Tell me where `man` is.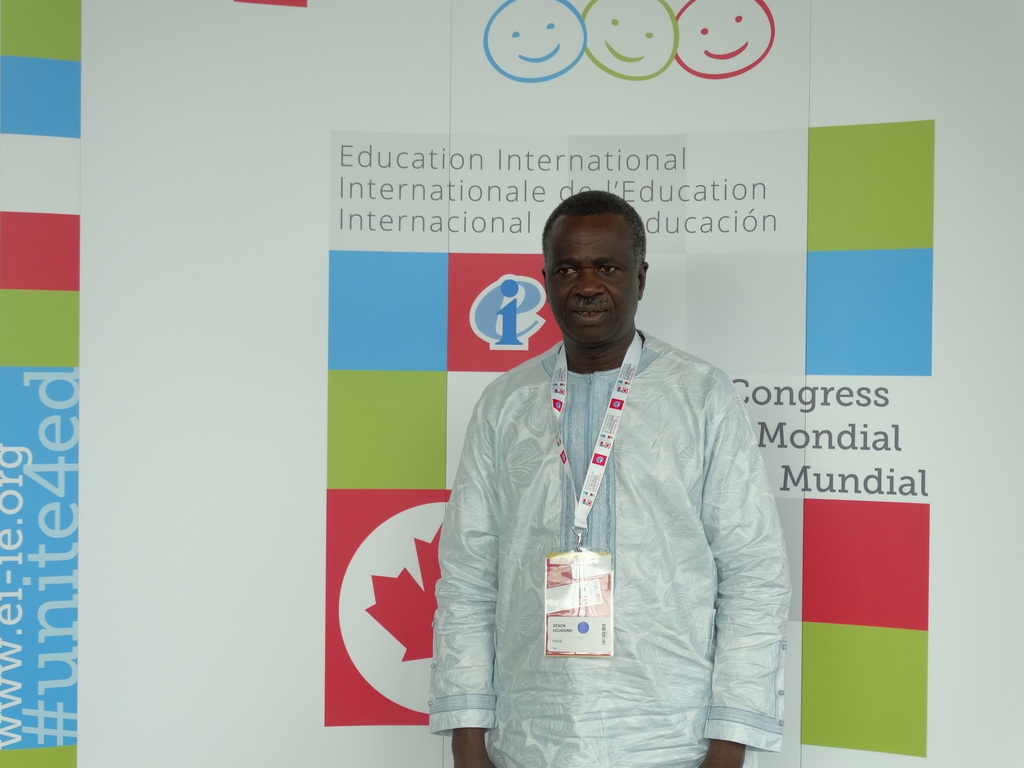
`man` is at 426/169/783/767.
